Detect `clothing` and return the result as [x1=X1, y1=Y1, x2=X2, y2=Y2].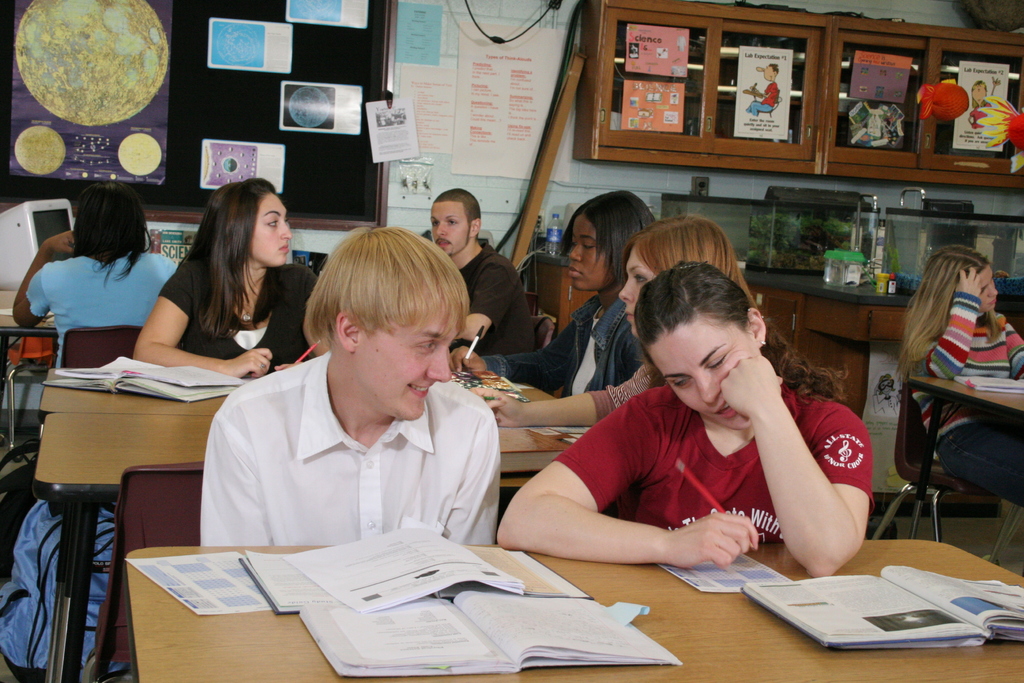
[x1=591, y1=362, x2=657, y2=420].
